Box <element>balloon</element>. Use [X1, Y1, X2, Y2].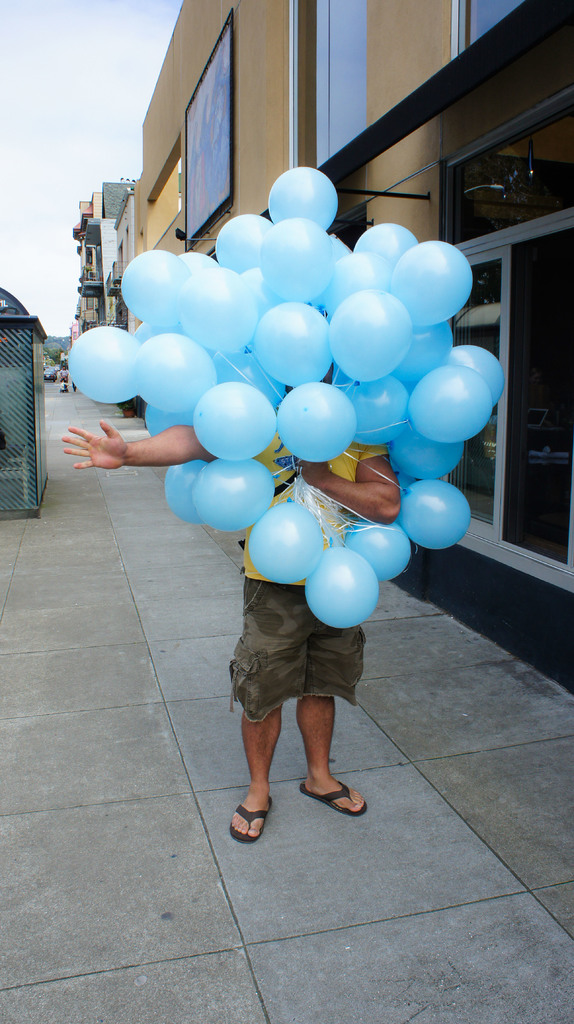
[346, 522, 408, 588].
